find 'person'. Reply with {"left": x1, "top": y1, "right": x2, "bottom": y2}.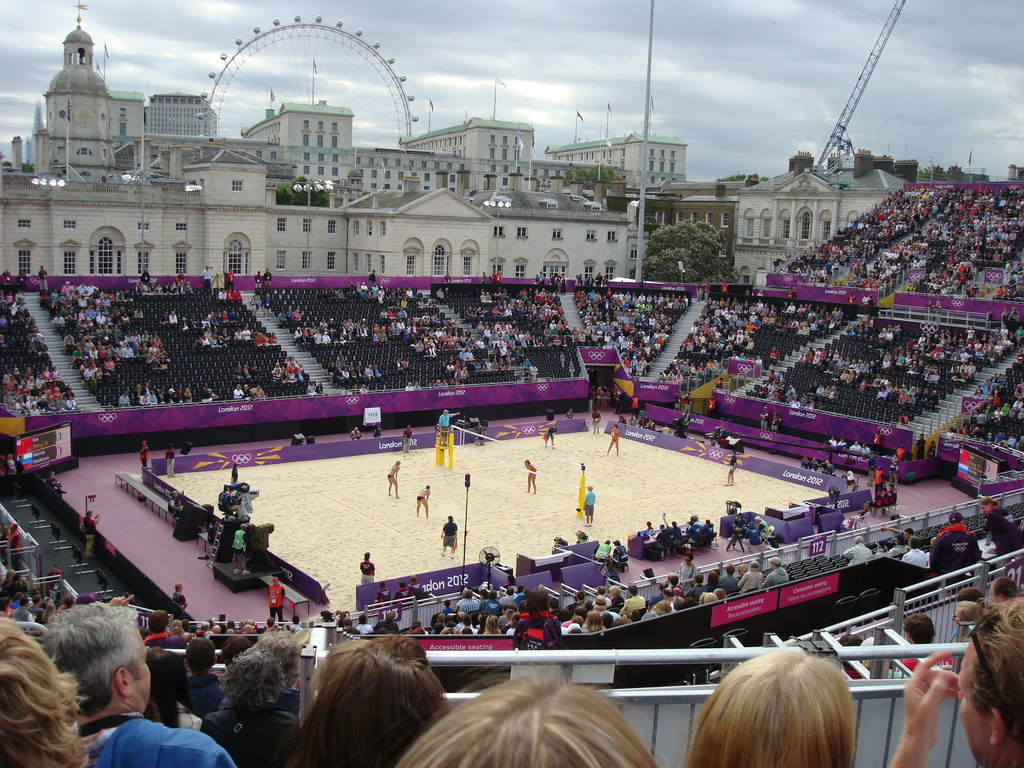
{"left": 685, "top": 575, "right": 703, "bottom": 599}.
